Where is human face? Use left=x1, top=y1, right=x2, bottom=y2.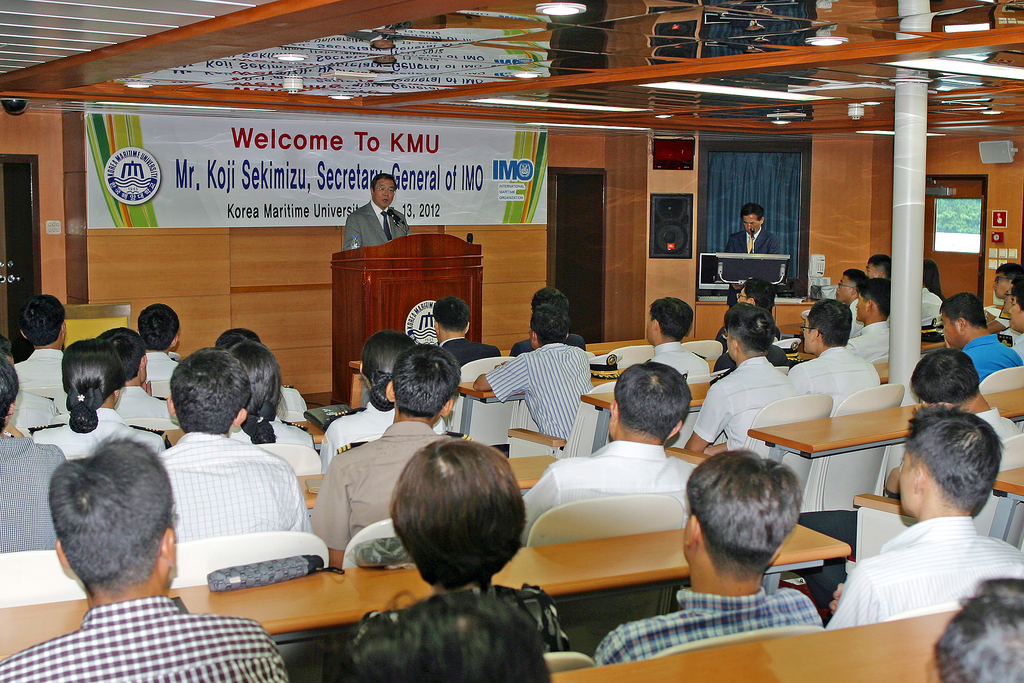
left=801, top=315, right=813, bottom=352.
